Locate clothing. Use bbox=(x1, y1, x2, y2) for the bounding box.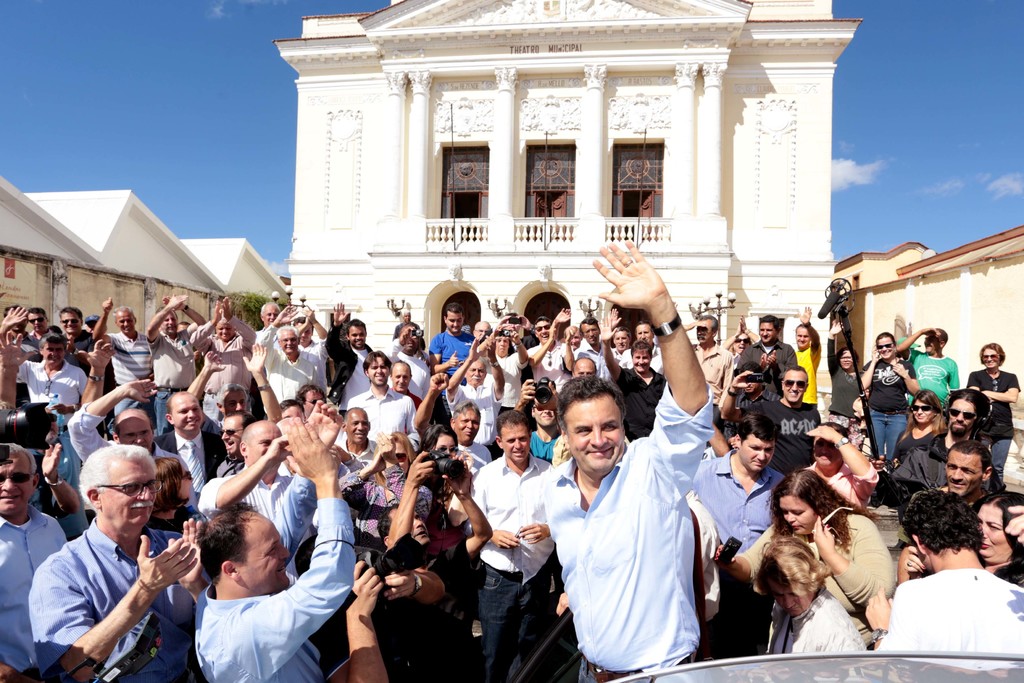
bbox=(895, 487, 998, 548).
